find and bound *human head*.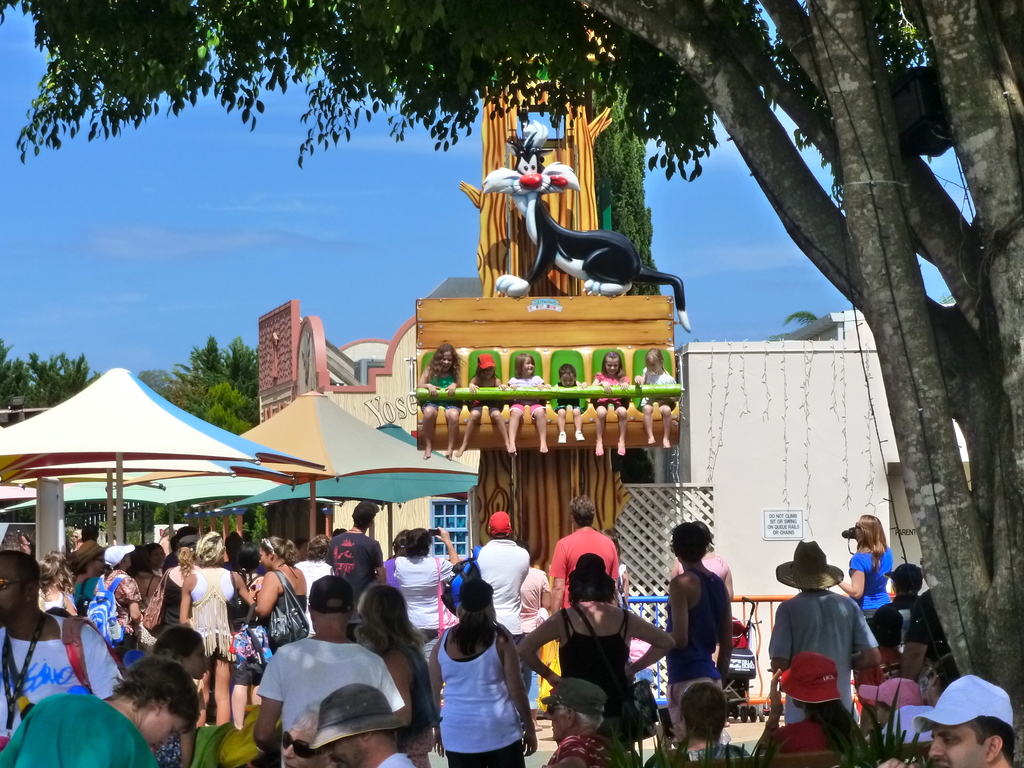
Bound: detection(488, 508, 513, 541).
